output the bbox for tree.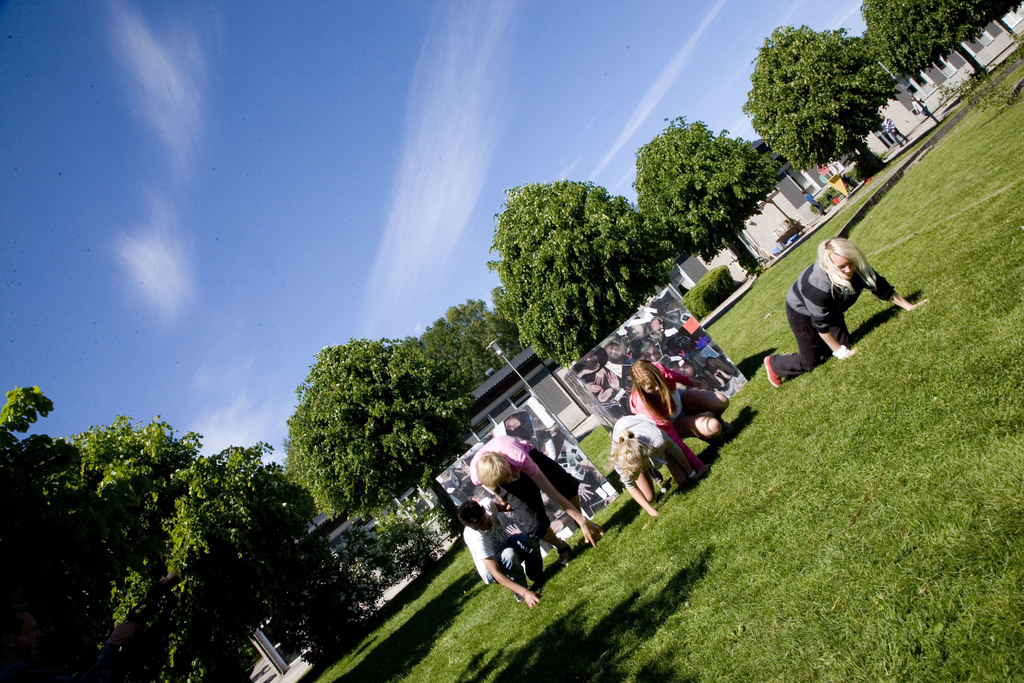
Rect(486, 182, 674, 379).
